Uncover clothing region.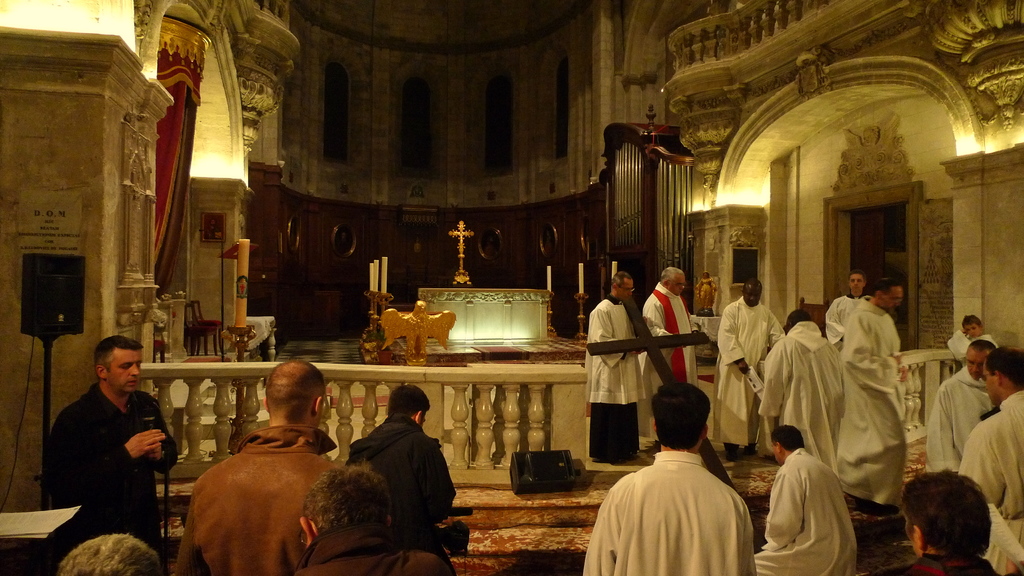
Uncovered: crop(39, 380, 168, 554).
